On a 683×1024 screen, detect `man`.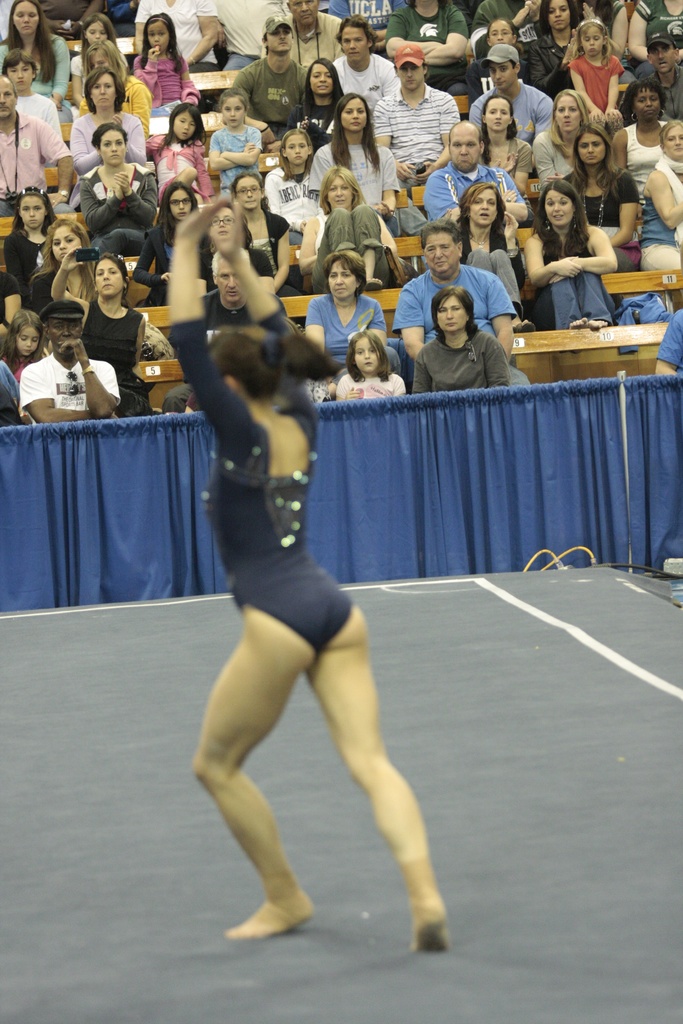
632/30/682/120.
